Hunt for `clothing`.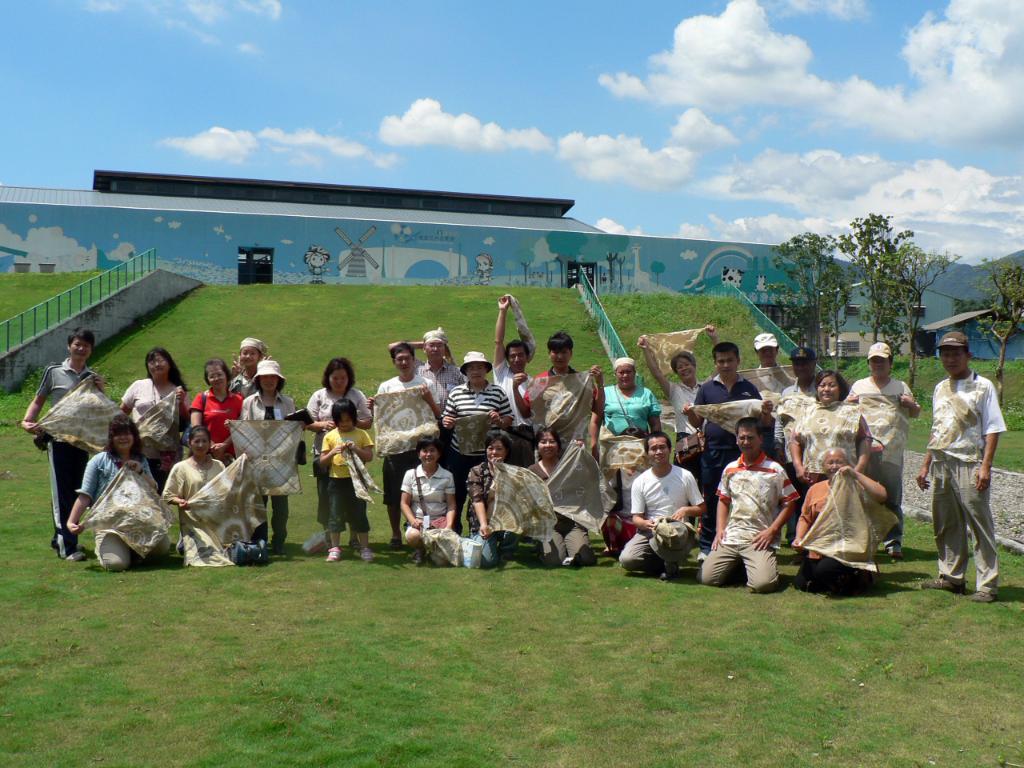
Hunted down at [left=846, top=371, right=914, bottom=547].
